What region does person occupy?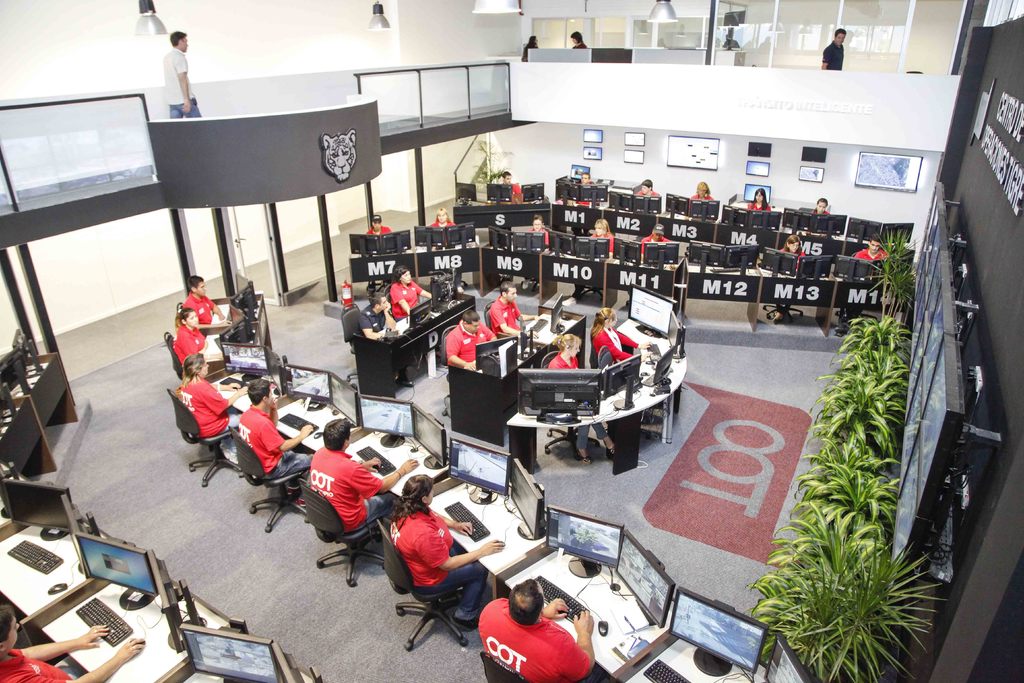
region(428, 208, 458, 251).
